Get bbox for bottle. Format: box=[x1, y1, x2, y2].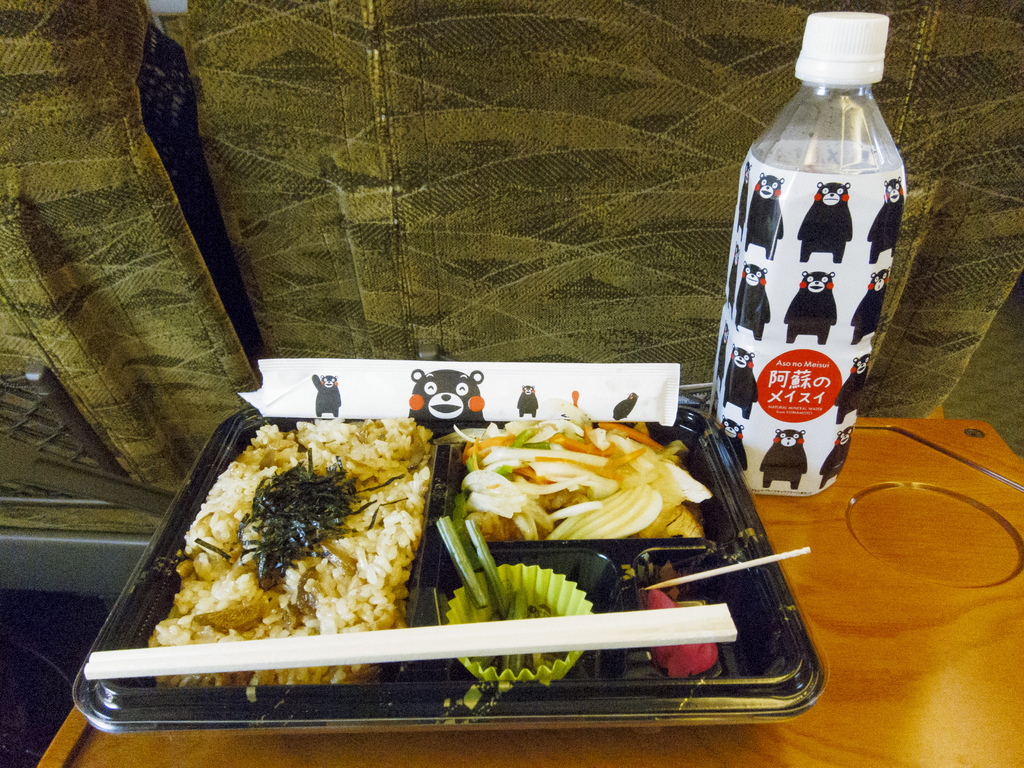
box=[696, 39, 890, 504].
